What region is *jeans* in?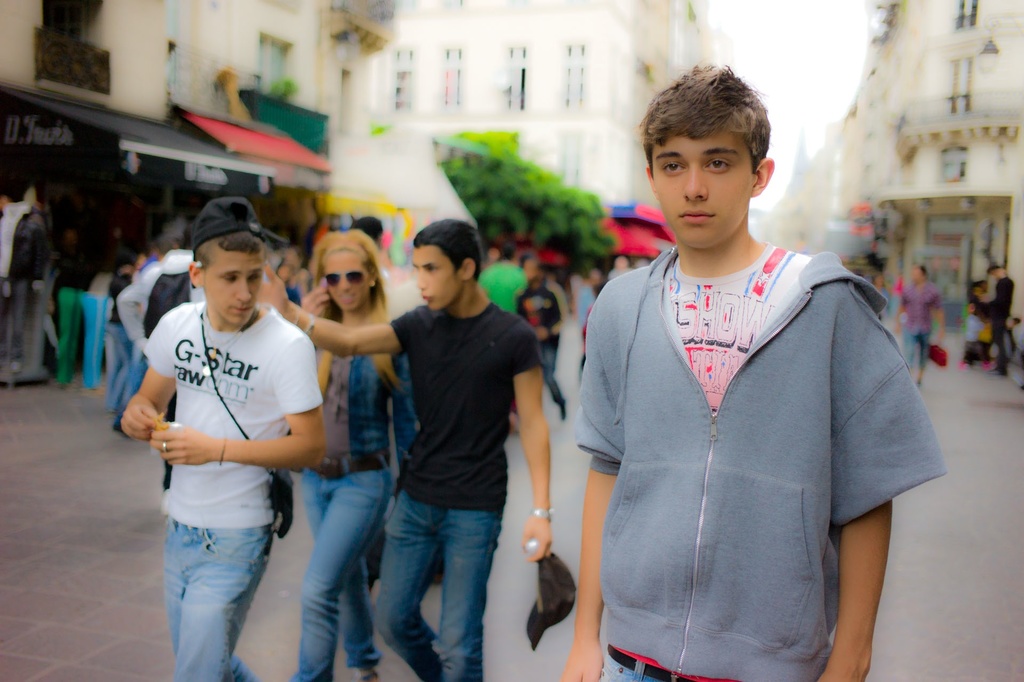
crop(283, 467, 396, 678).
